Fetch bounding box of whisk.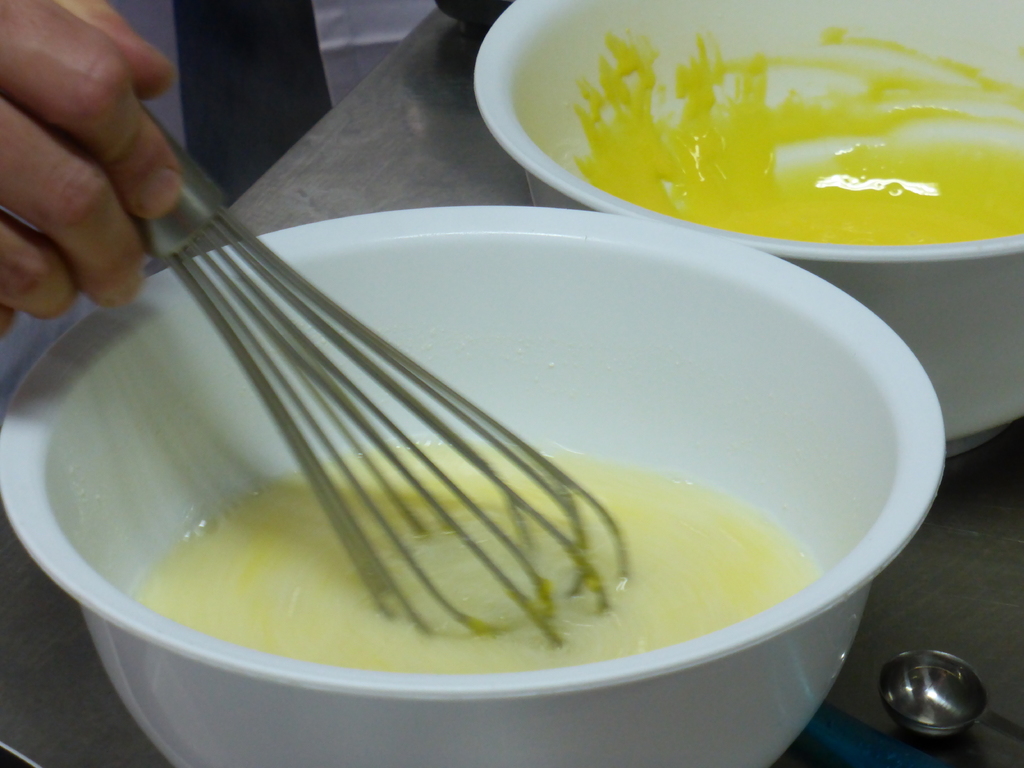
Bbox: {"x1": 127, "y1": 100, "x2": 636, "y2": 658}.
